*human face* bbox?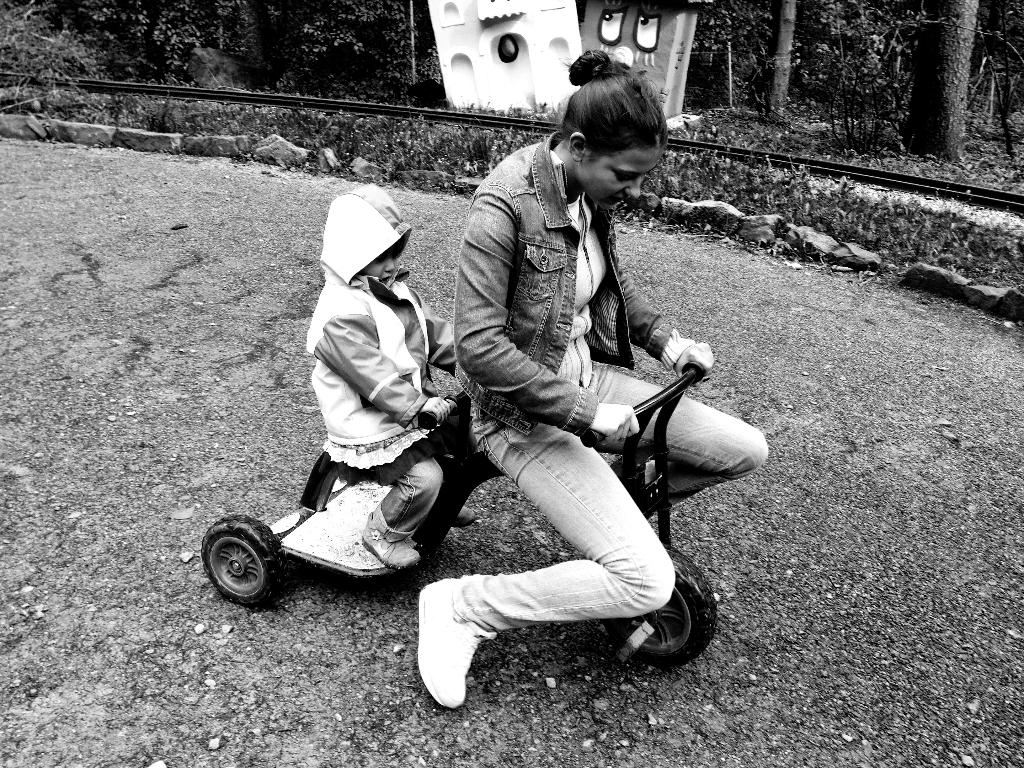
[x1=371, y1=249, x2=399, y2=282]
